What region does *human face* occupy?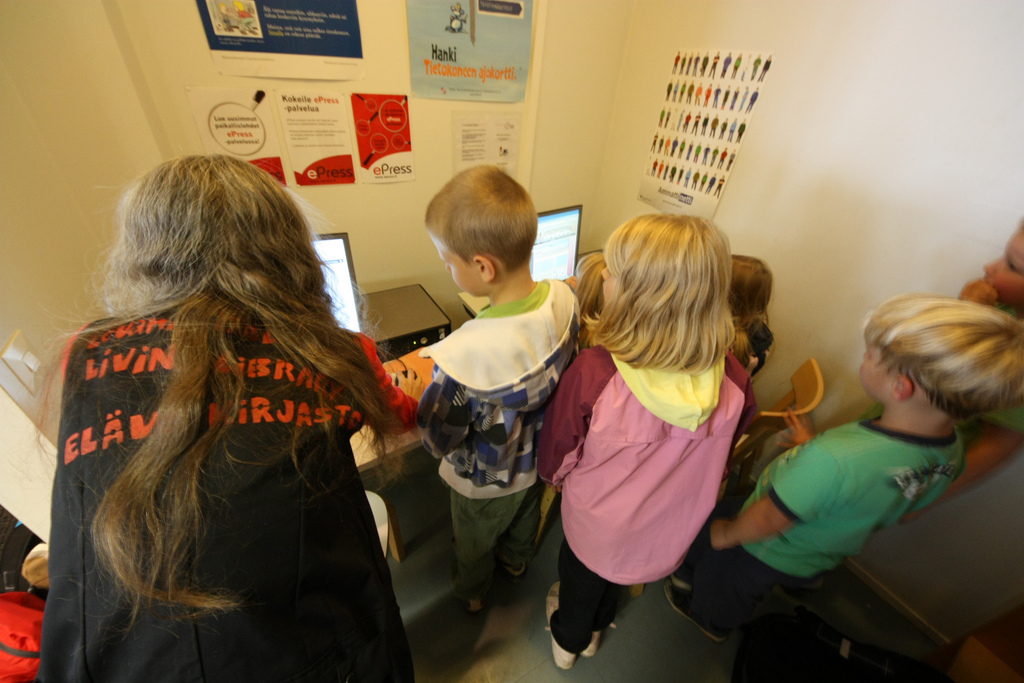
region(857, 337, 888, 400).
